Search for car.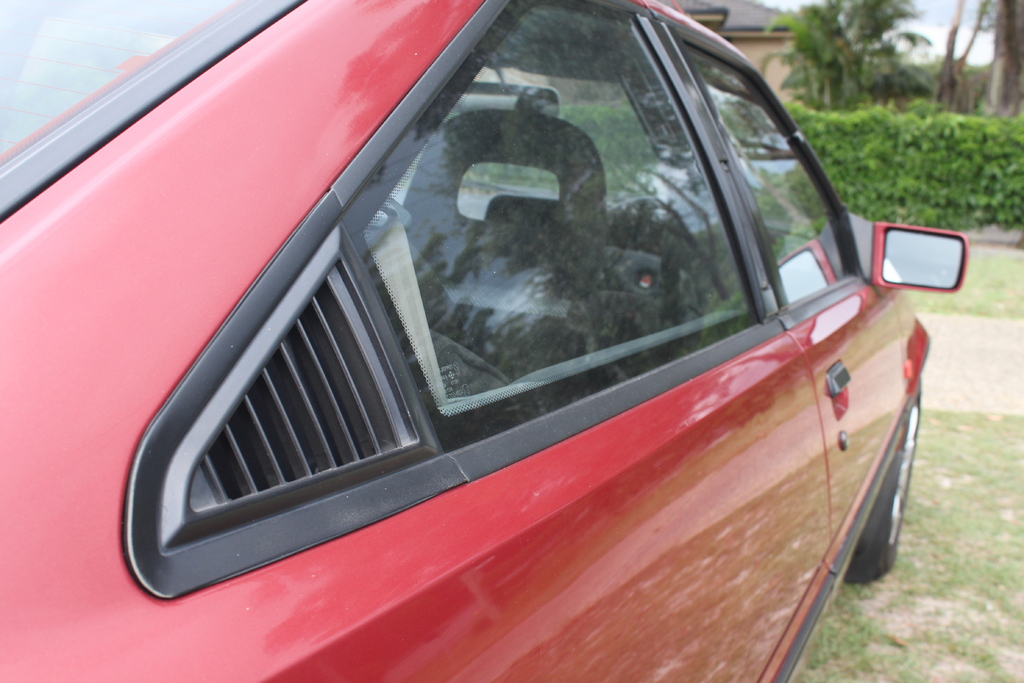
Found at {"left": 0, "top": 0, "right": 973, "bottom": 682}.
